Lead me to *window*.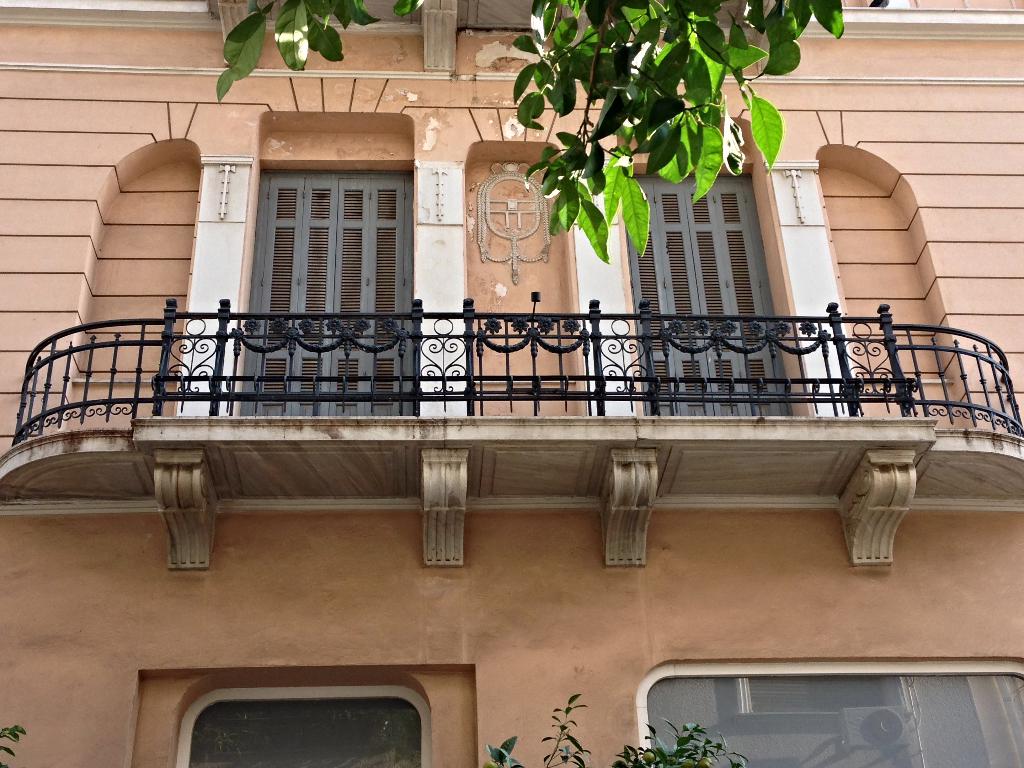
Lead to (625, 652, 1020, 765).
